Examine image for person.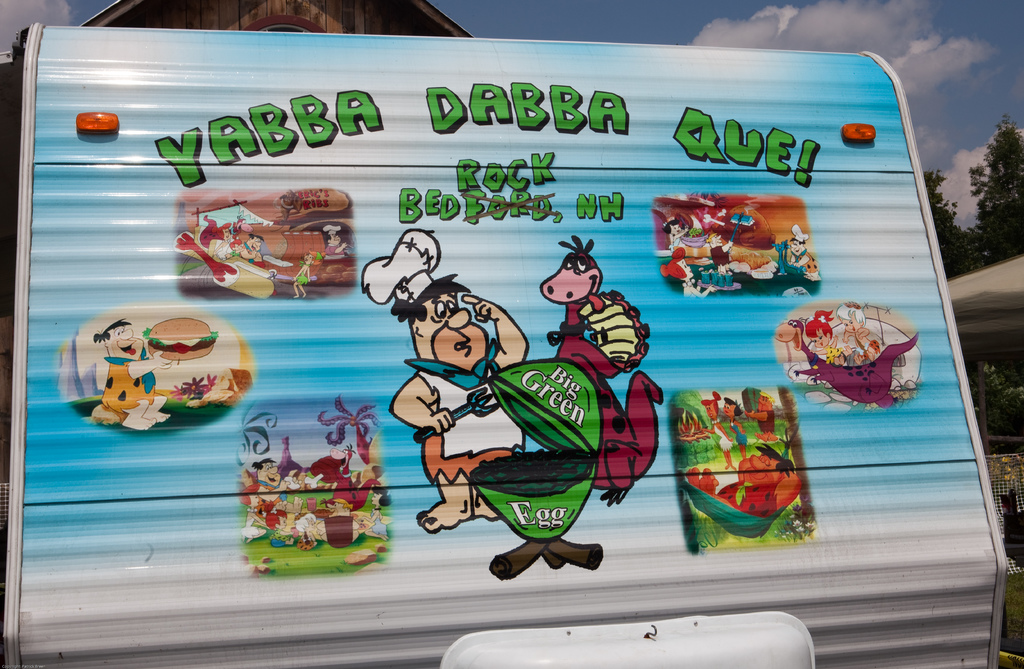
Examination result: (left=834, top=299, right=884, bottom=361).
